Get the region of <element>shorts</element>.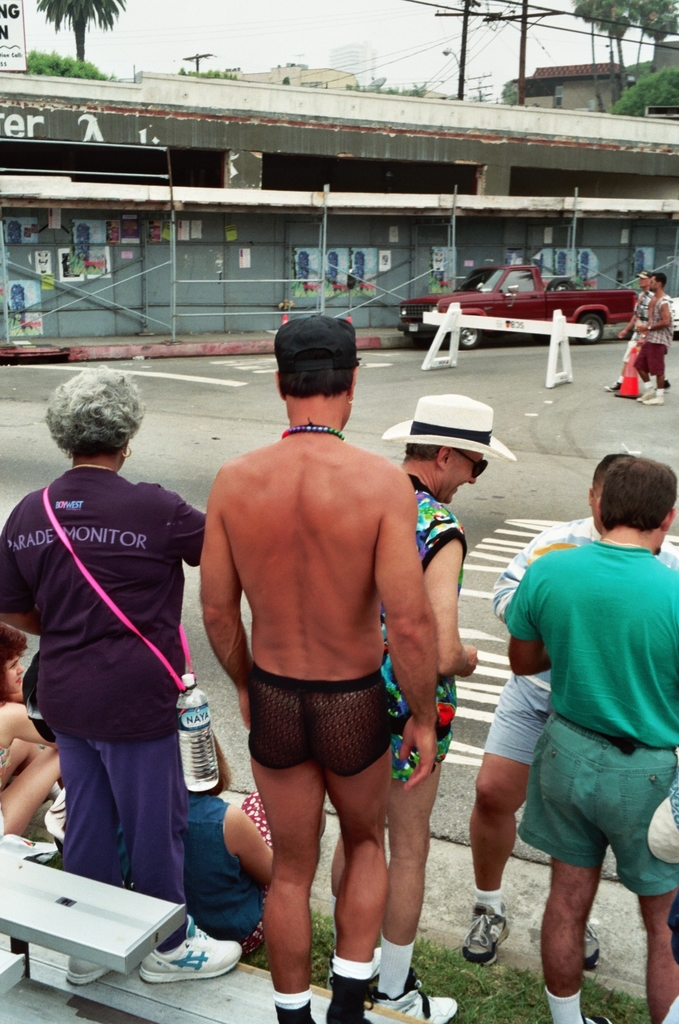
crop(477, 674, 549, 770).
